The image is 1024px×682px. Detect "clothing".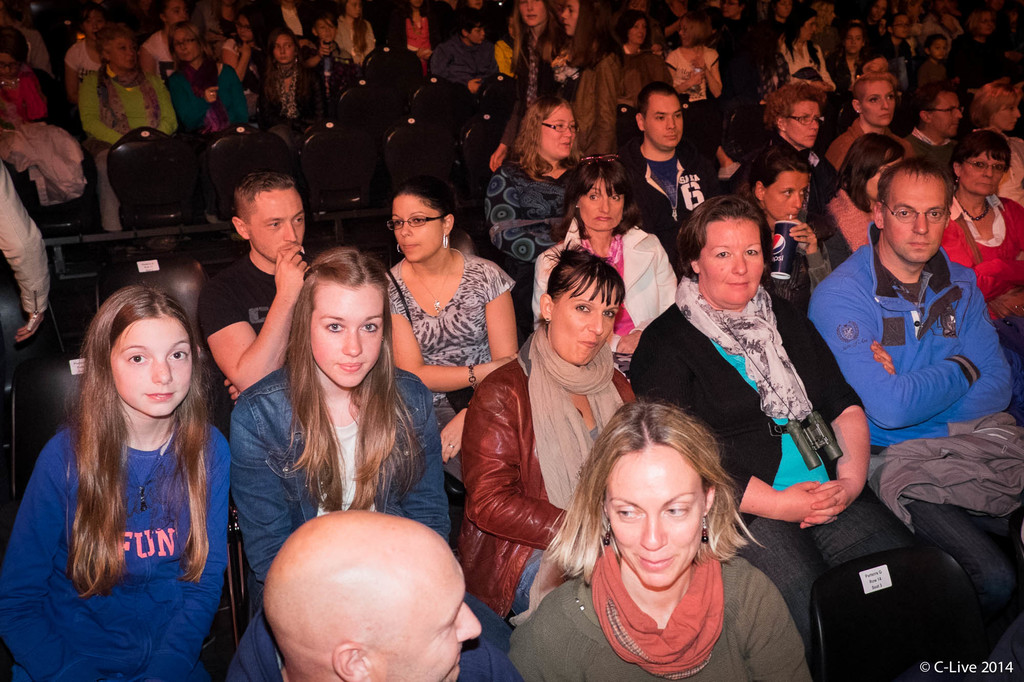
Detection: 488:146:579:262.
